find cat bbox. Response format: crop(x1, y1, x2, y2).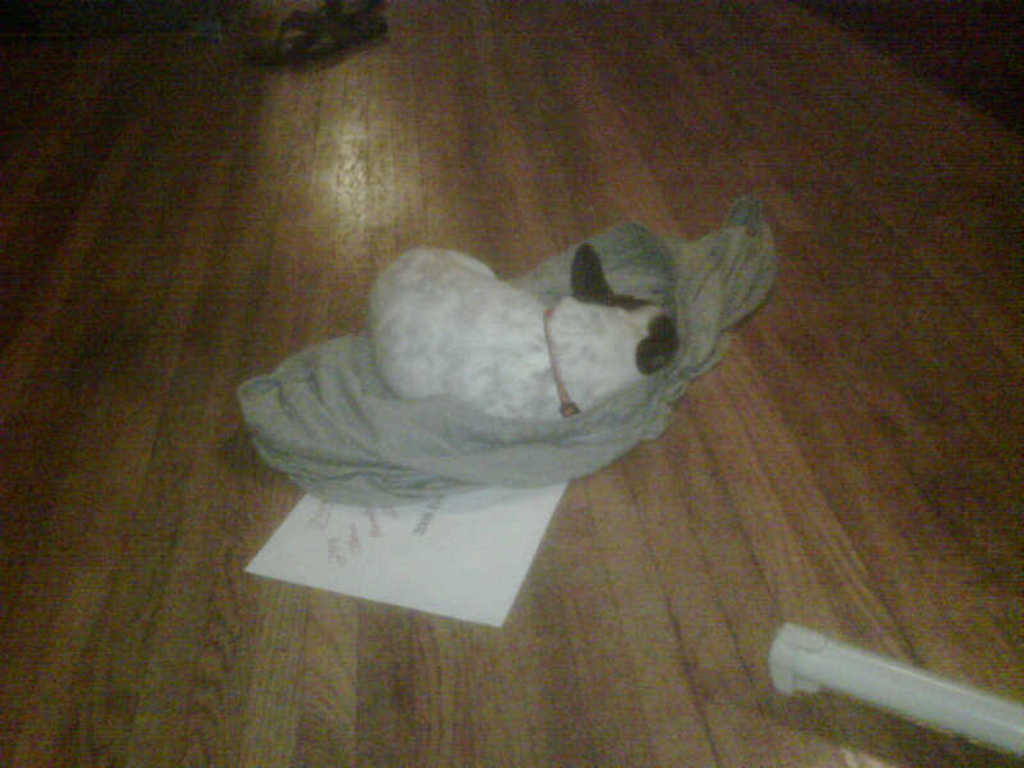
crop(367, 237, 676, 430).
